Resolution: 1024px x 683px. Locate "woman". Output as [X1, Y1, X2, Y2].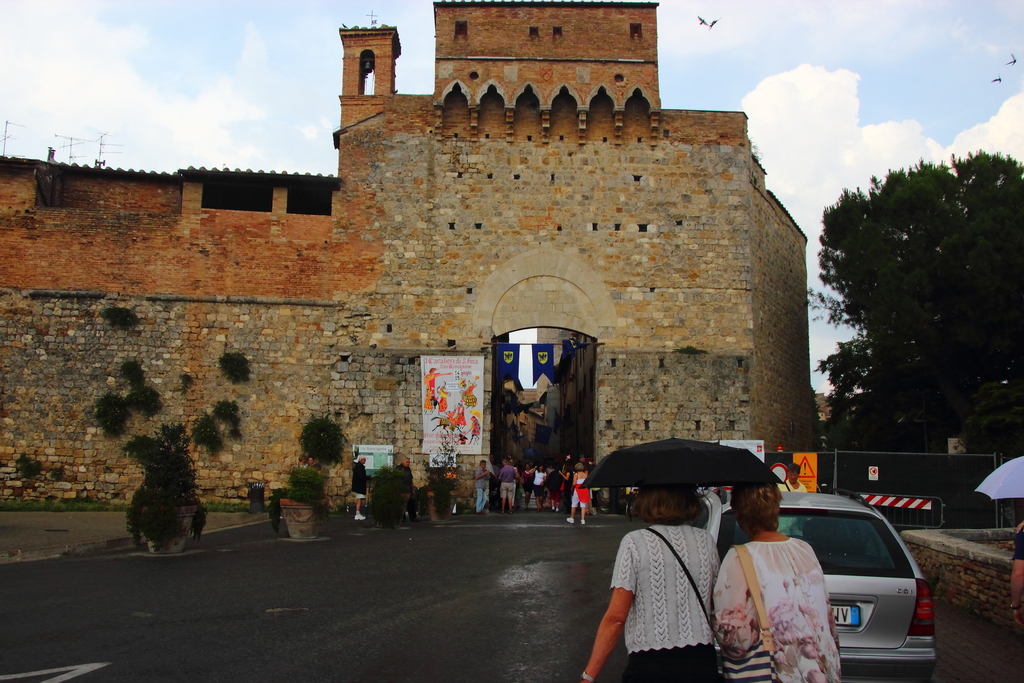
[725, 493, 856, 677].
